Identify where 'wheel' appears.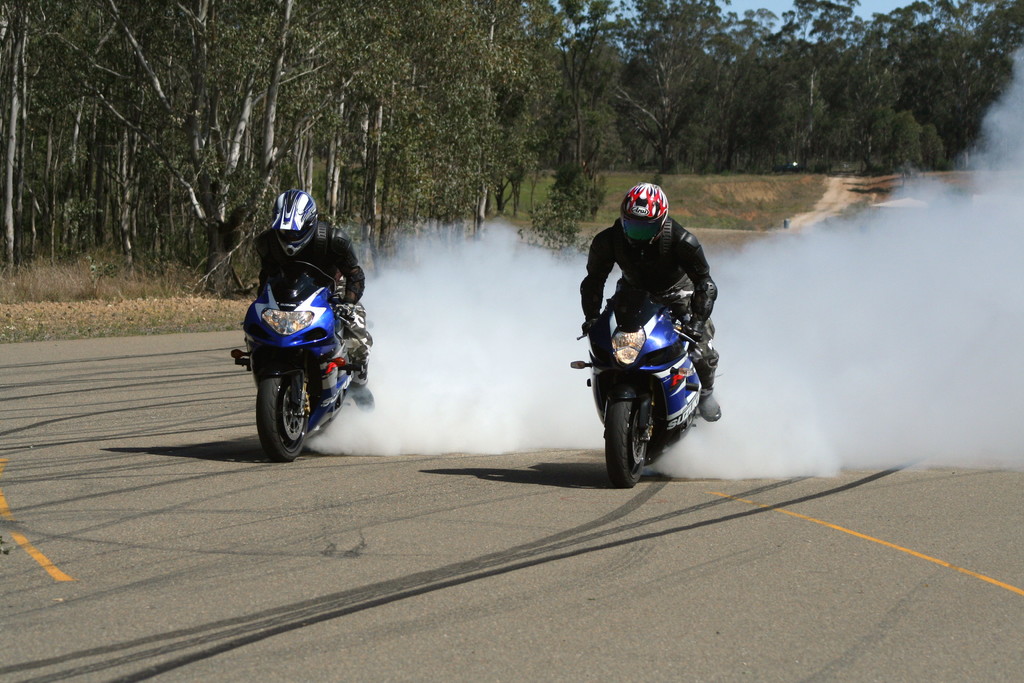
Appears at Rect(602, 383, 653, 487).
